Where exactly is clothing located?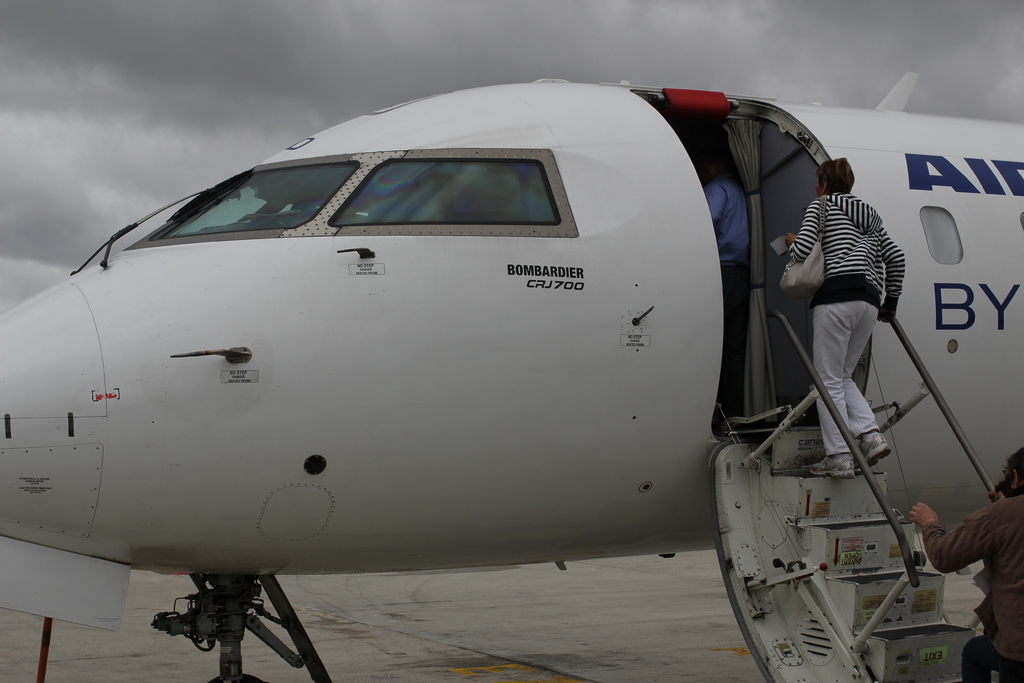
Its bounding box is 701/173/758/424.
